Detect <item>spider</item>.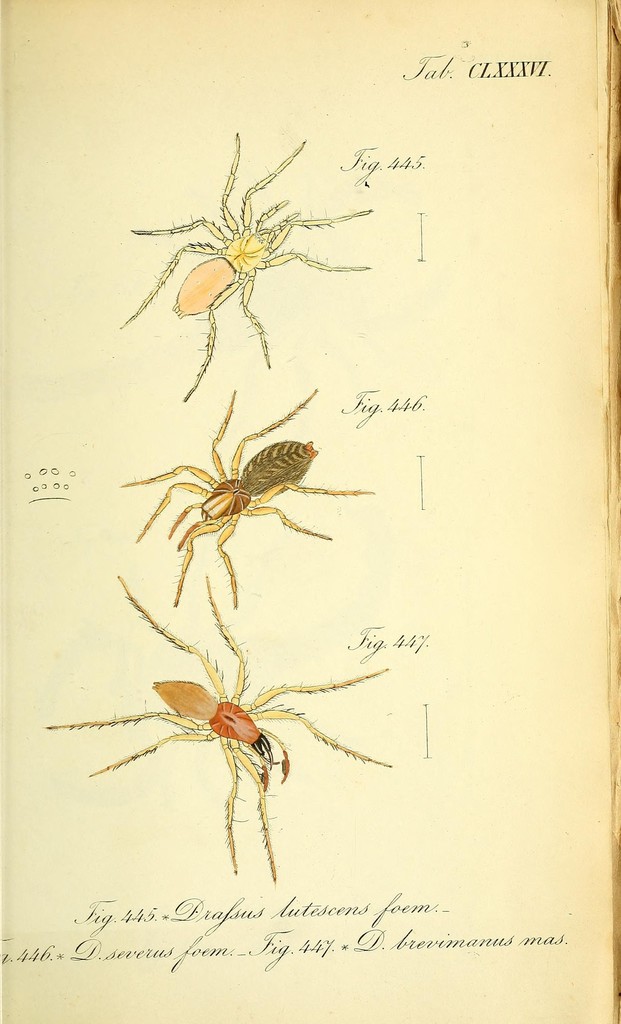
Detected at select_region(117, 388, 378, 603).
